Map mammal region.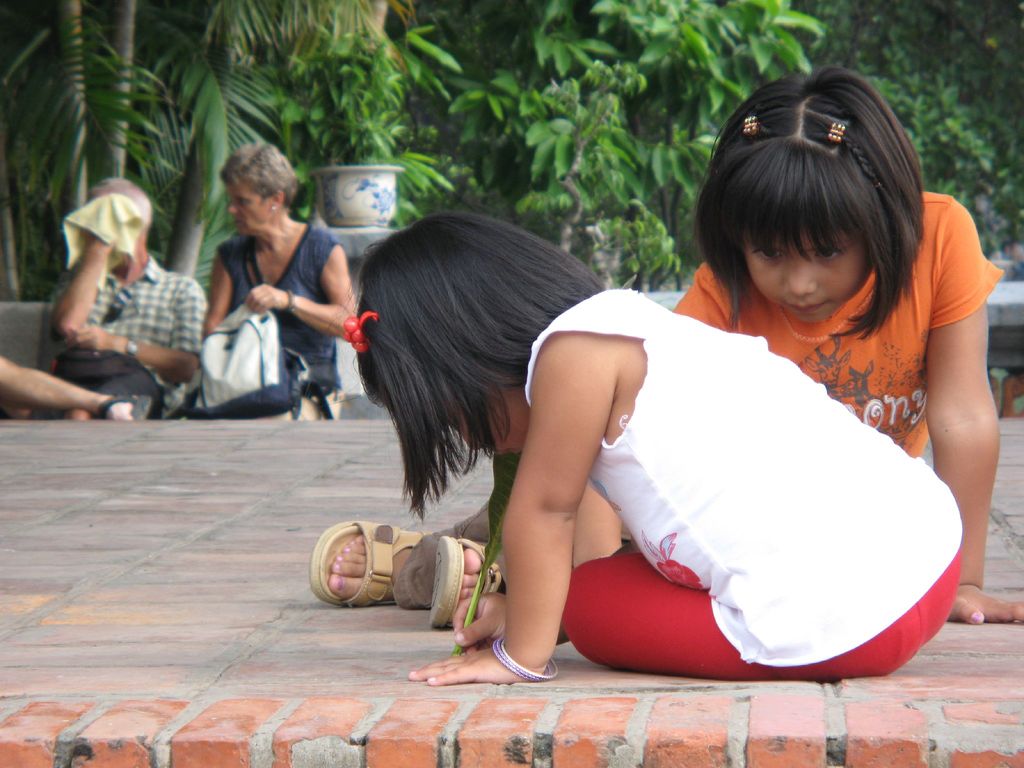
Mapped to [left=336, top=199, right=963, bottom=685].
